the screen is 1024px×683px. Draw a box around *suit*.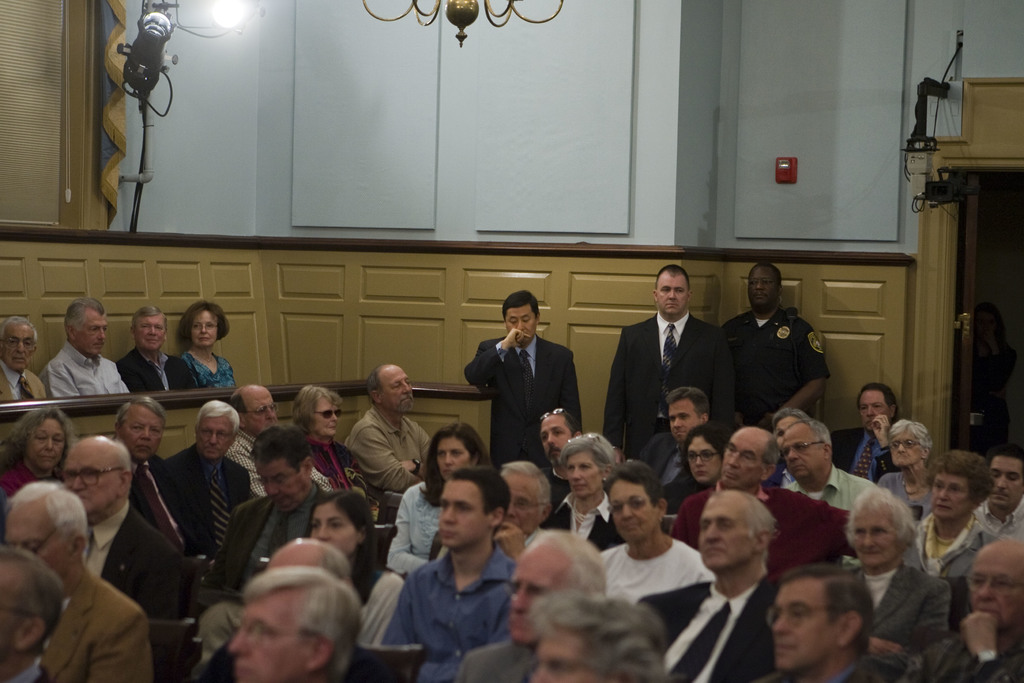
select_region(40, 559, 161, 682).
